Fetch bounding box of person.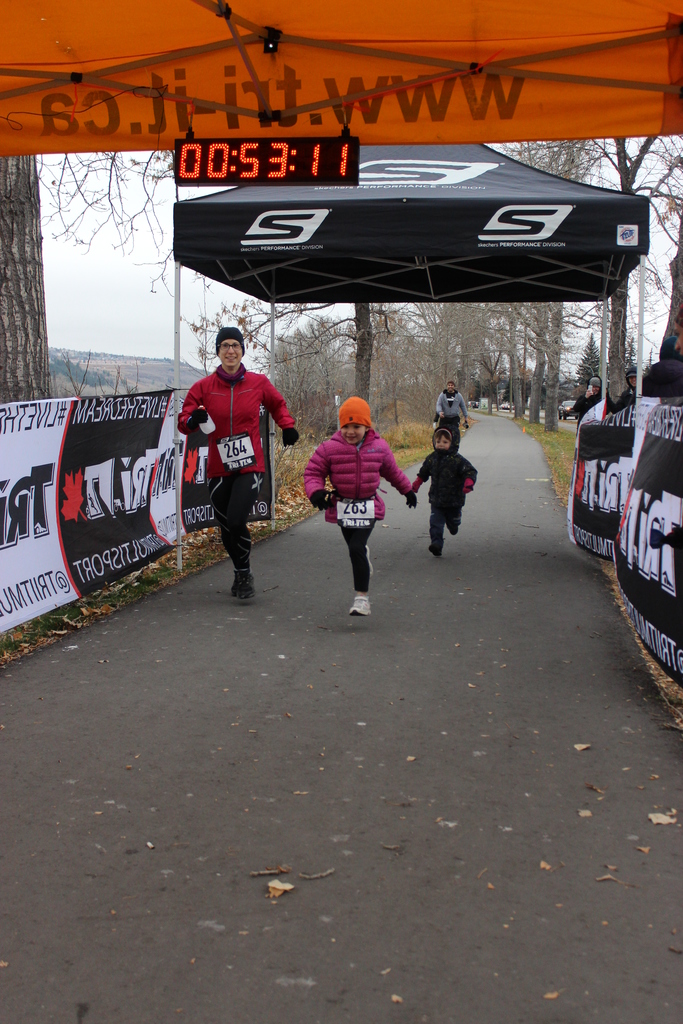
Bbox: bbox=(433, 383, 475, 431).
